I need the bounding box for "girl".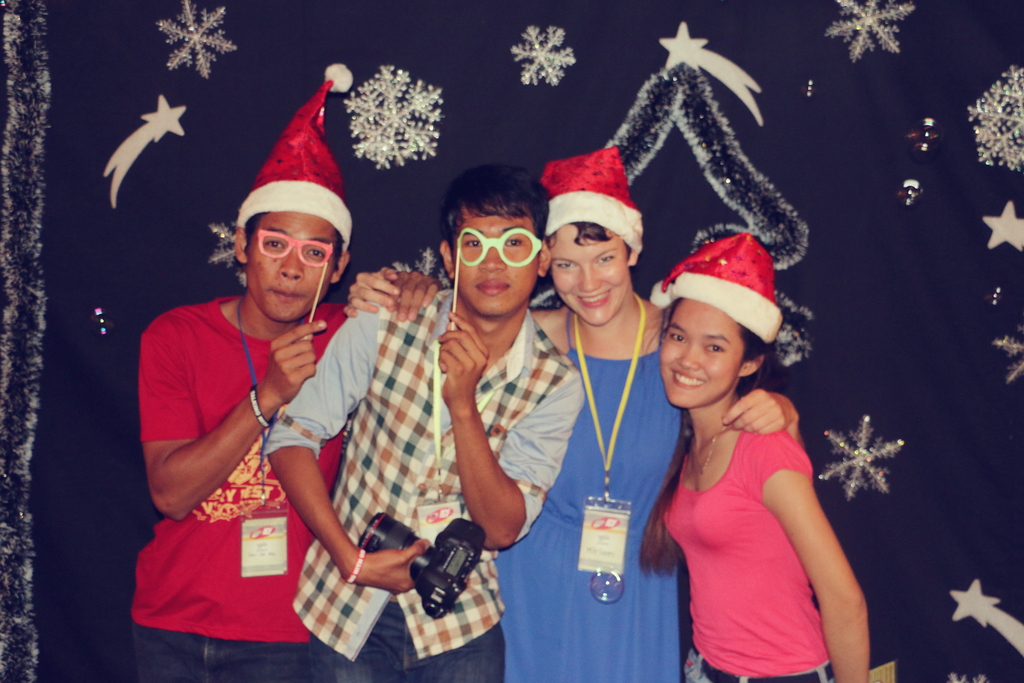
Here it is: {"x1": 639, "y1": 228, "x2": 868, "y2": 682}.
